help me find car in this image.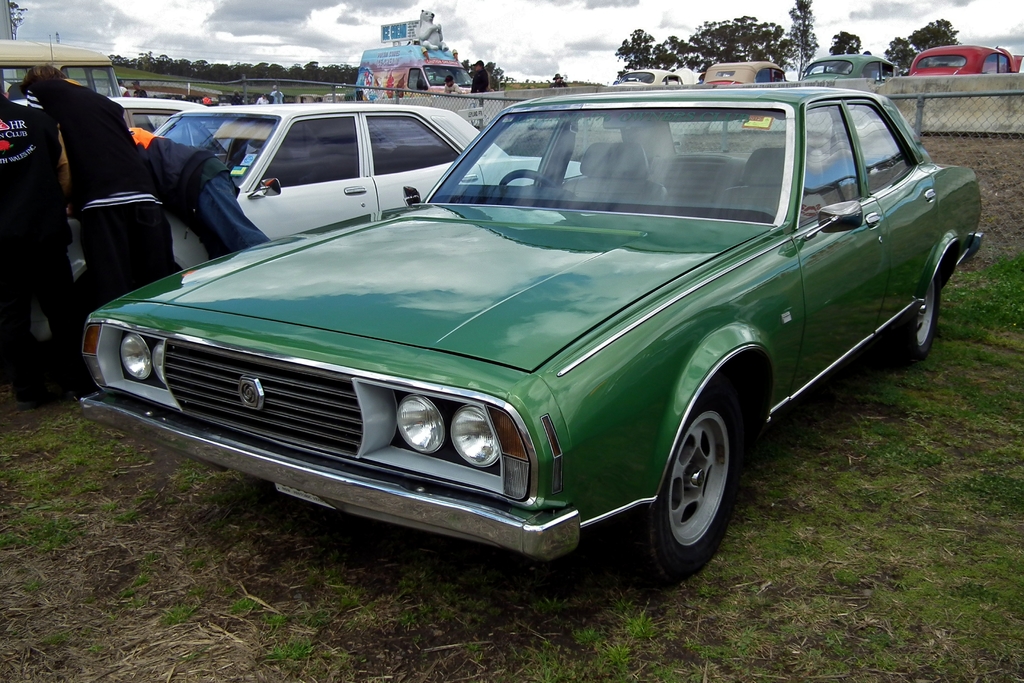
Found it: bbox(906, 41, 1023, 76).
